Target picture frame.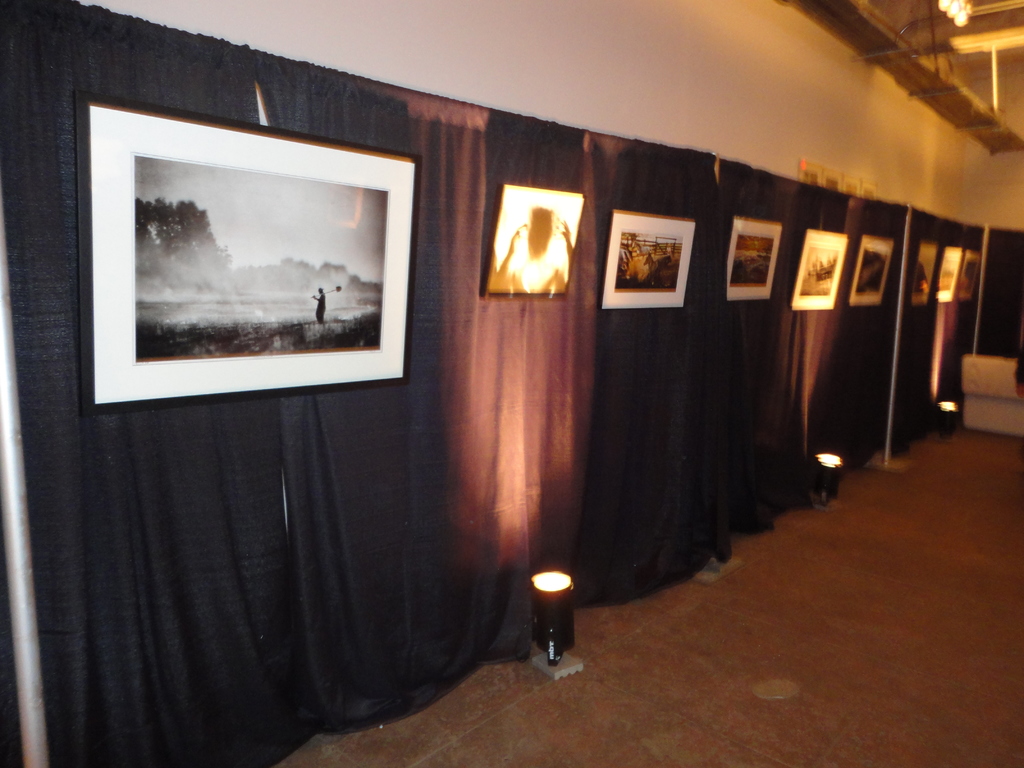
Target region: (933, 241, 964, 305).
